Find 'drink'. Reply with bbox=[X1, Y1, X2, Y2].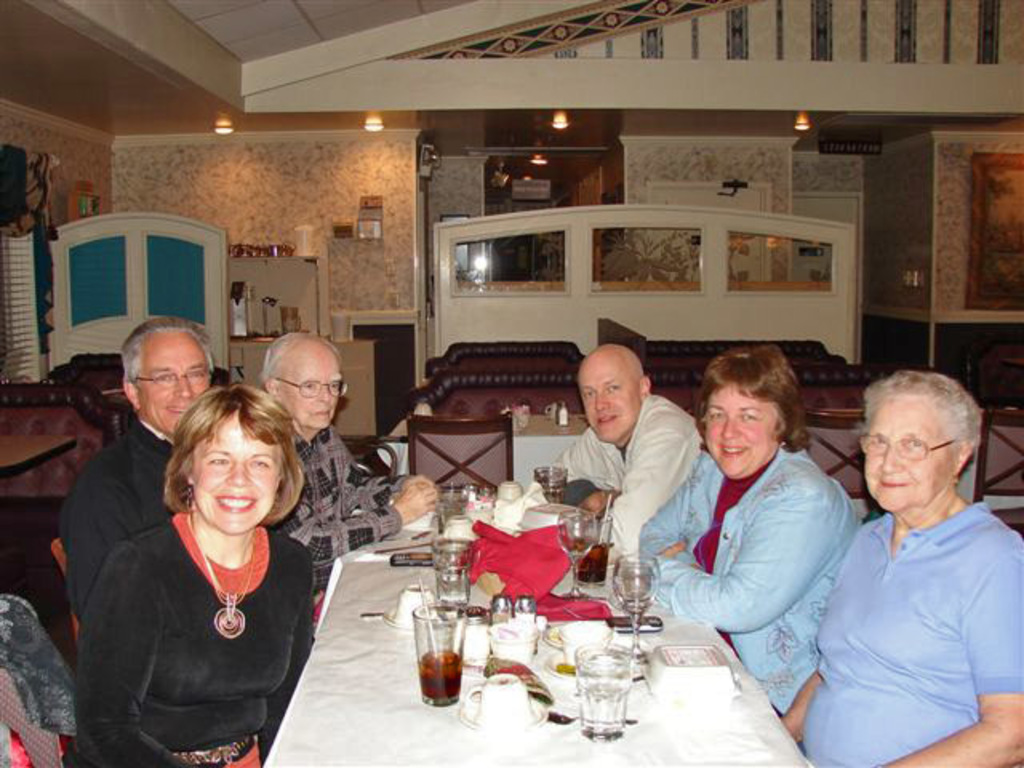
bbox=[418, 648, 466, 704].
